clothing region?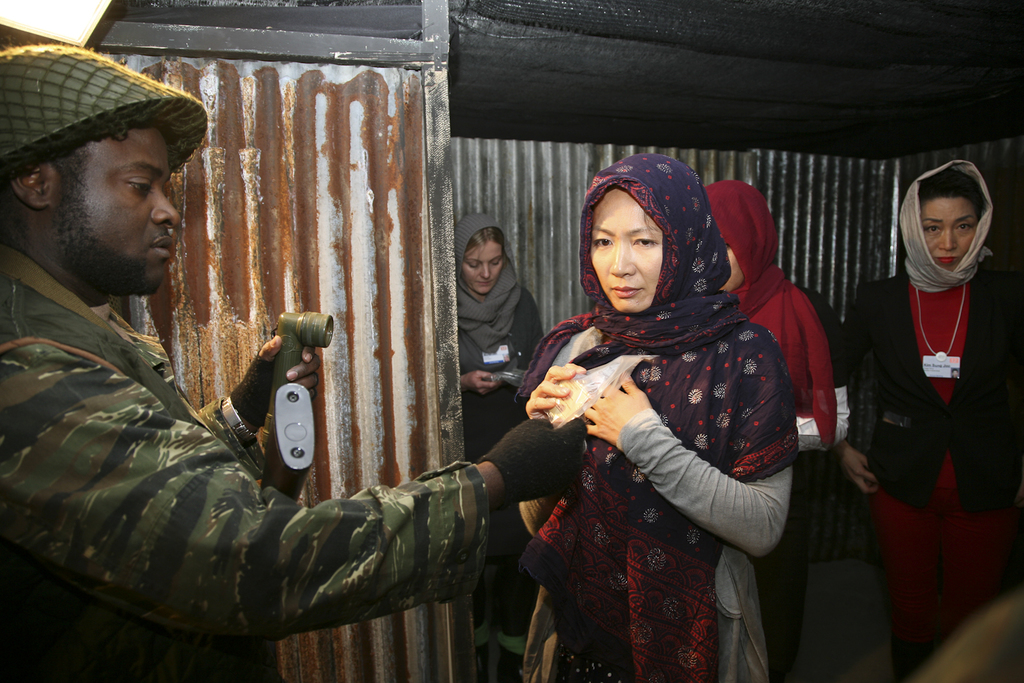
{"x1": 698, "y1": 177, "x2": 844, "y2": 451}
